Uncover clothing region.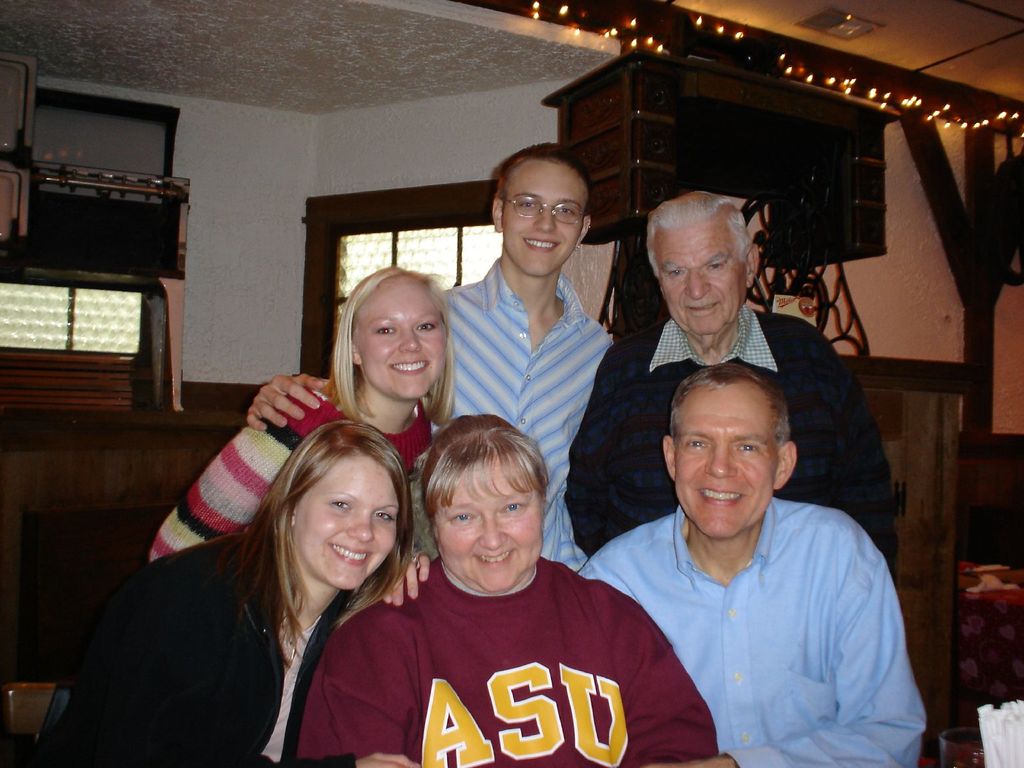
Uncovered: pyautogui.locateOnScreen(563, 304, 897, 572).
